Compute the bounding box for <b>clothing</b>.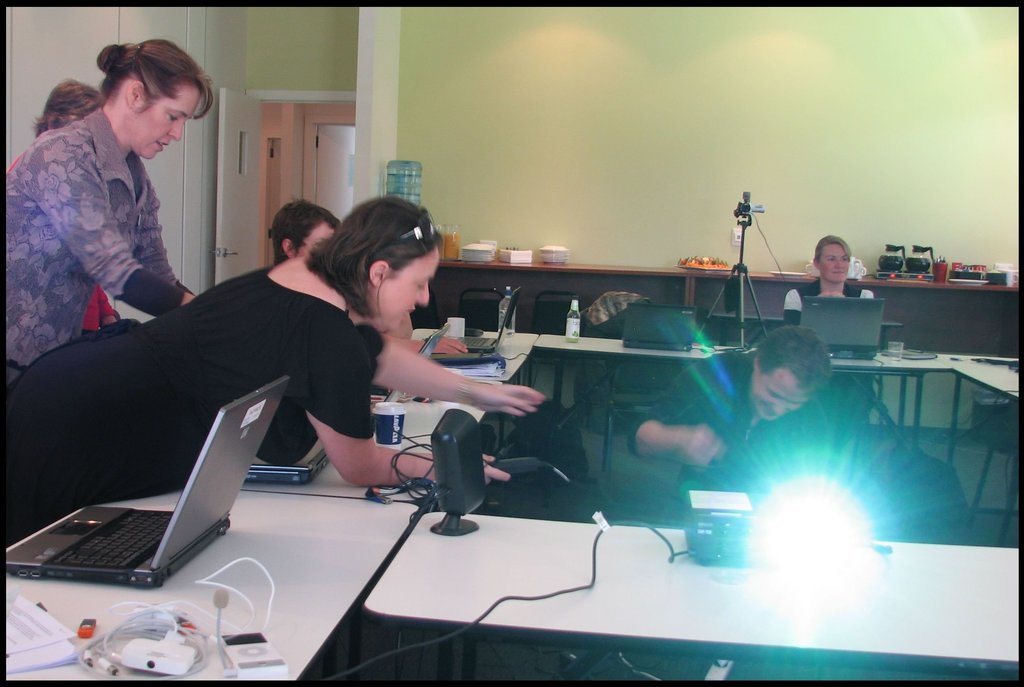
left=0, top=262, right=385, bottom=544.
